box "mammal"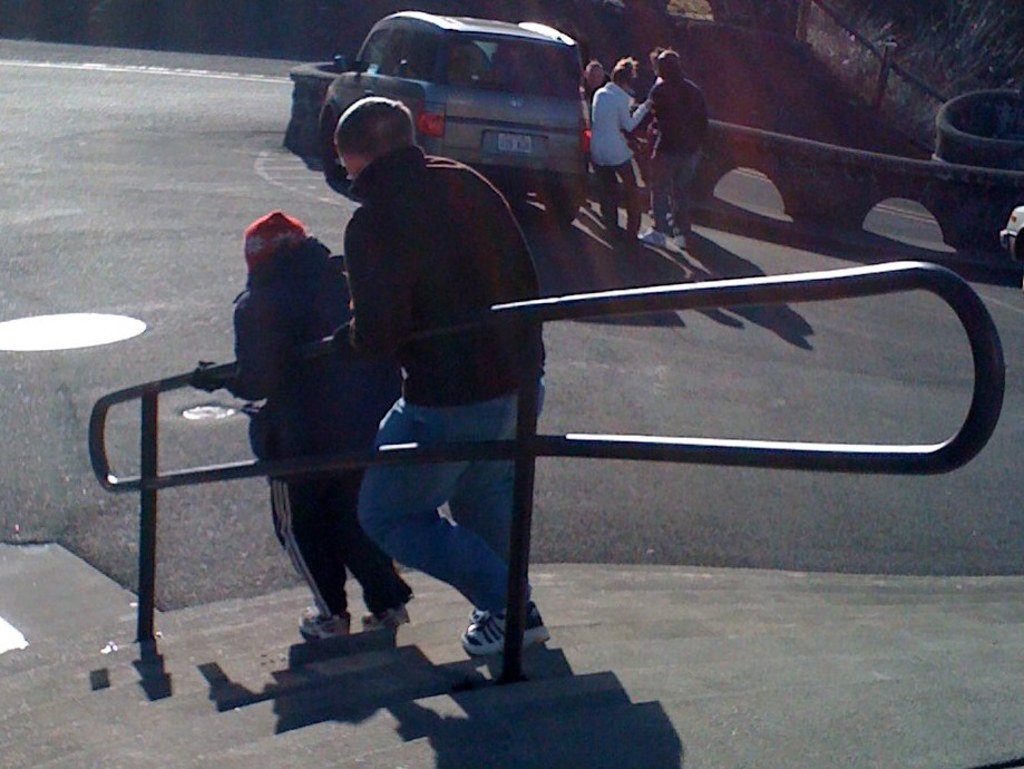
<box>330,95,552,659</box>
